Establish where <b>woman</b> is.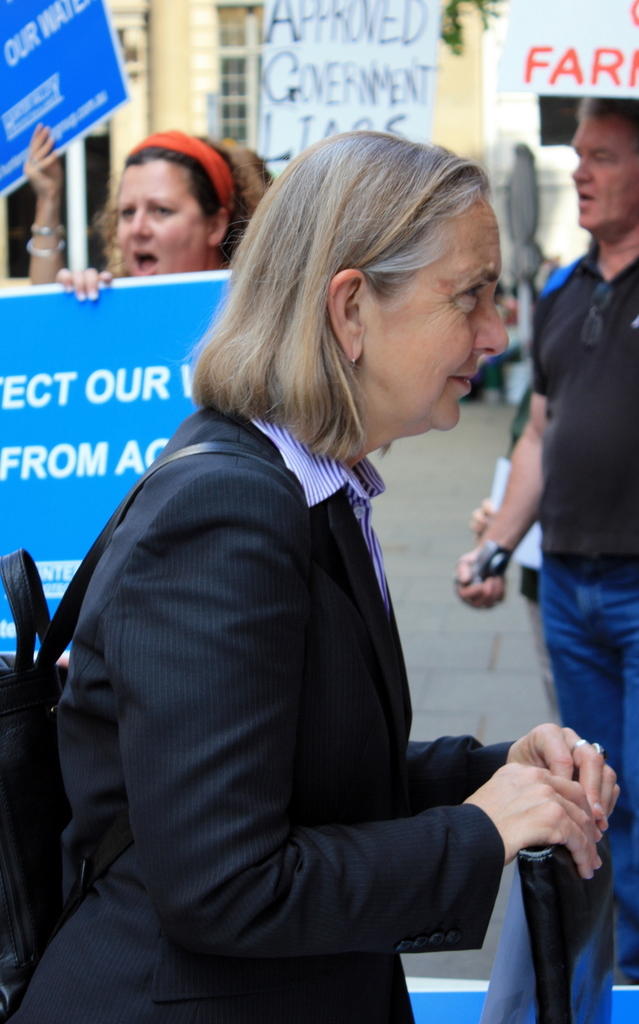
Established at bbox=(3, 121, 625, 1023).
